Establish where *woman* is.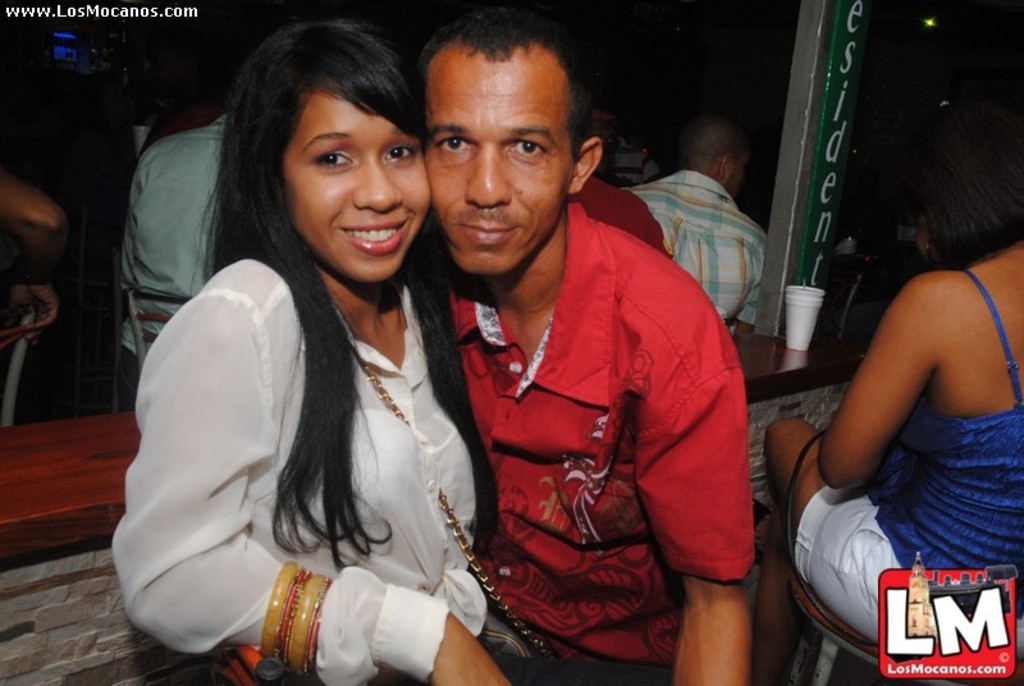
Established at {"x1": 746, "y1": 91, "x2": 1023, "y2": 685}.
